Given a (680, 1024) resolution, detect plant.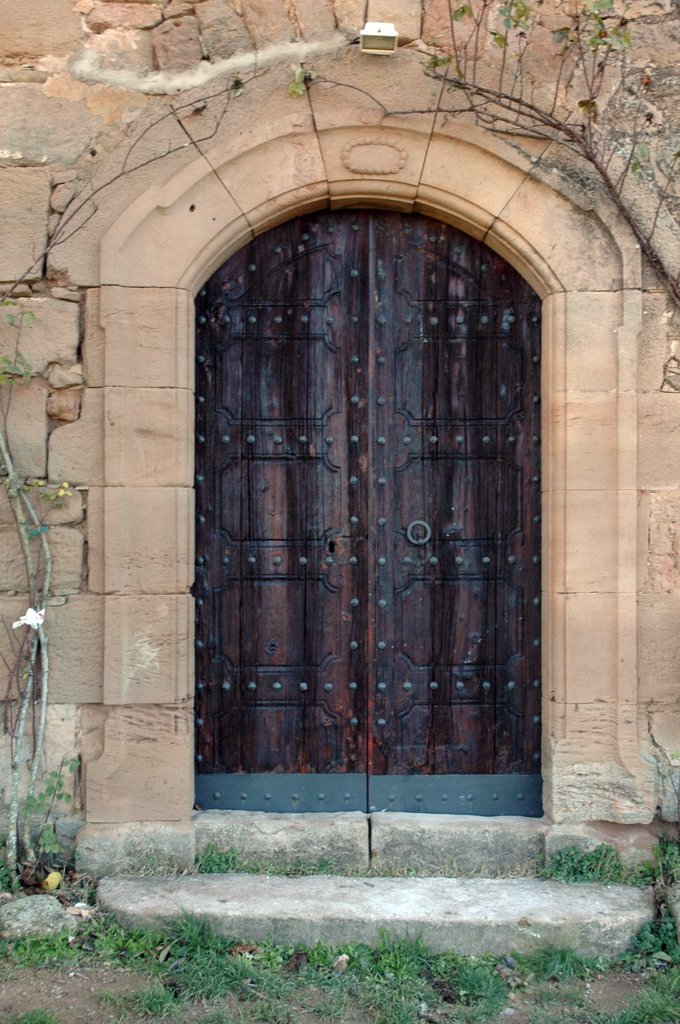
599/897/679/979.
